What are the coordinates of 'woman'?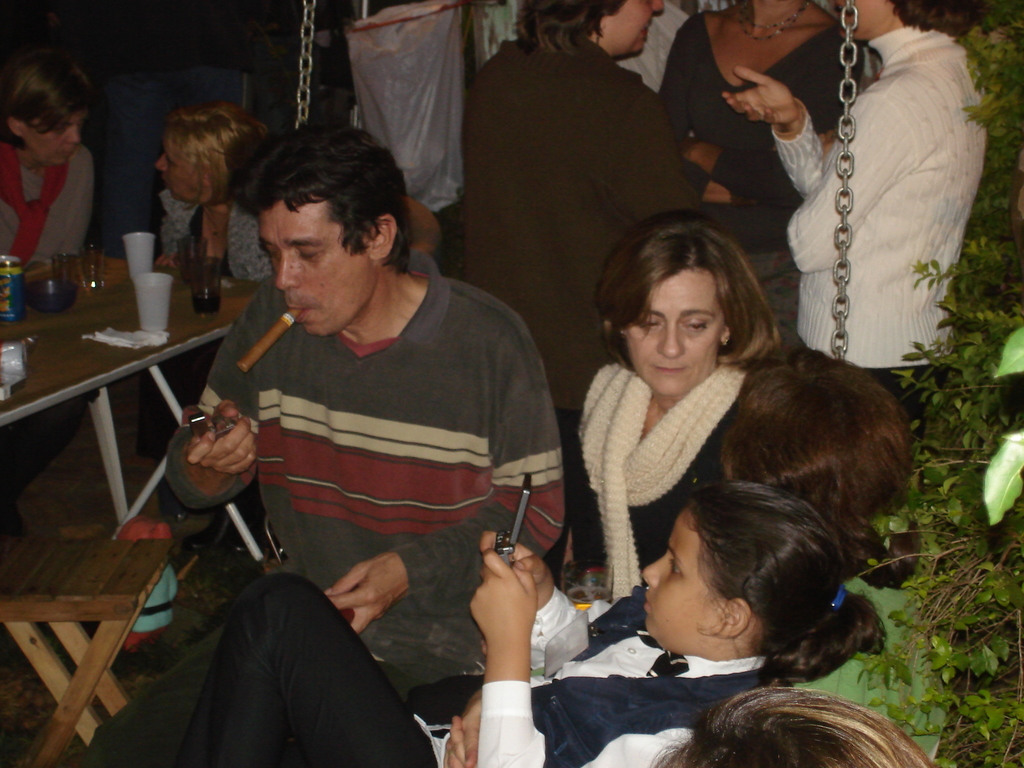
bbox(657, 0, 870, 352).
